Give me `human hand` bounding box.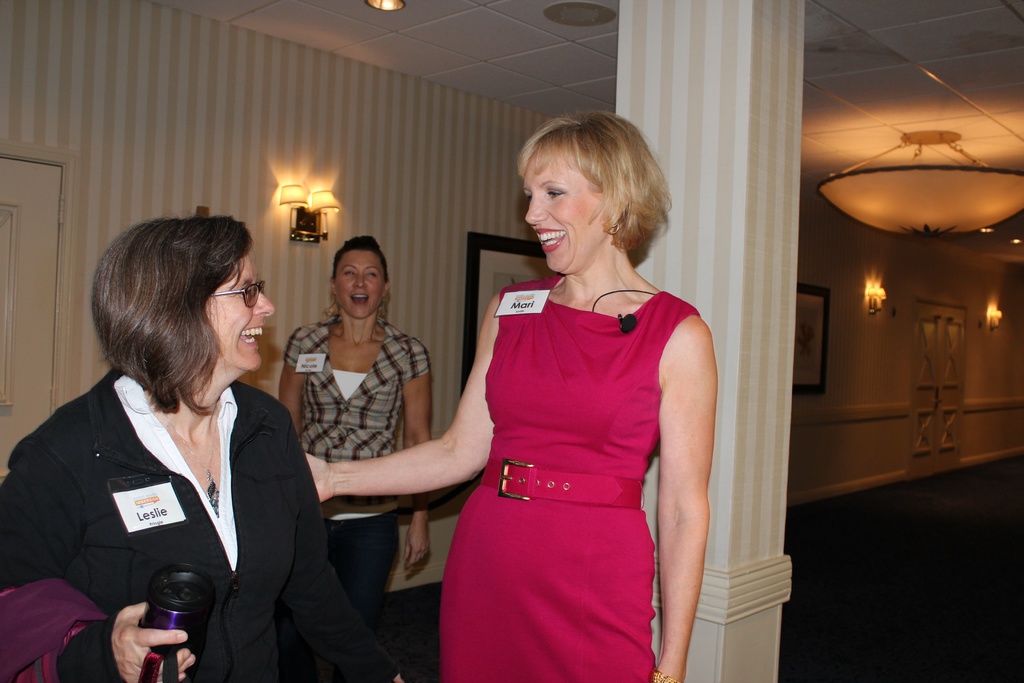
[301, 450, 337, 504].
